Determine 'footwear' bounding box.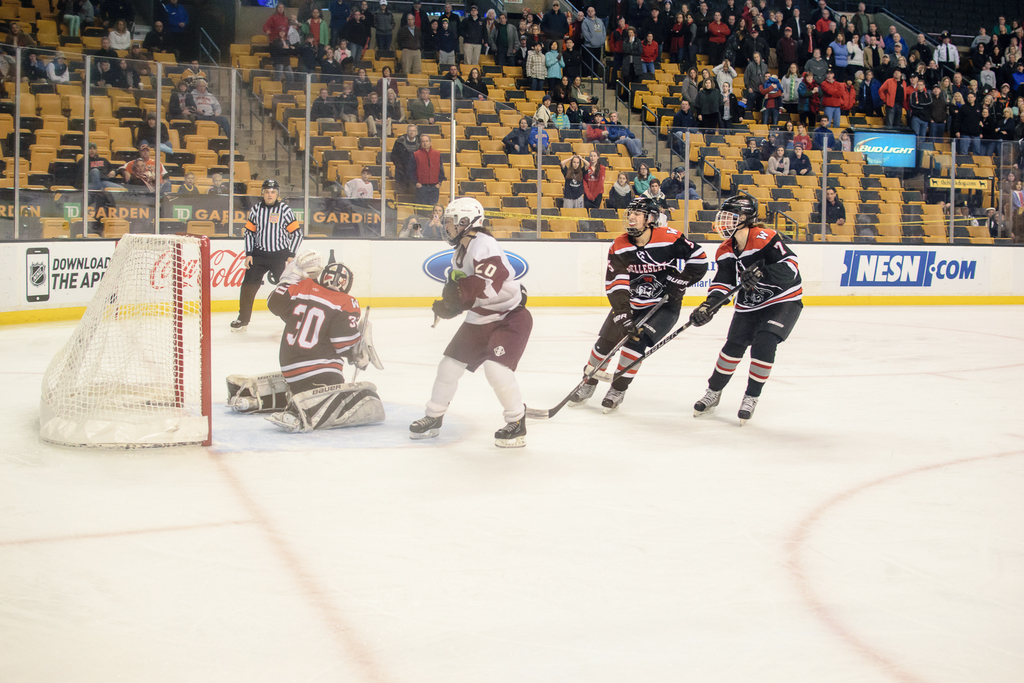
Determined: region(228, 321, 246, 331).
